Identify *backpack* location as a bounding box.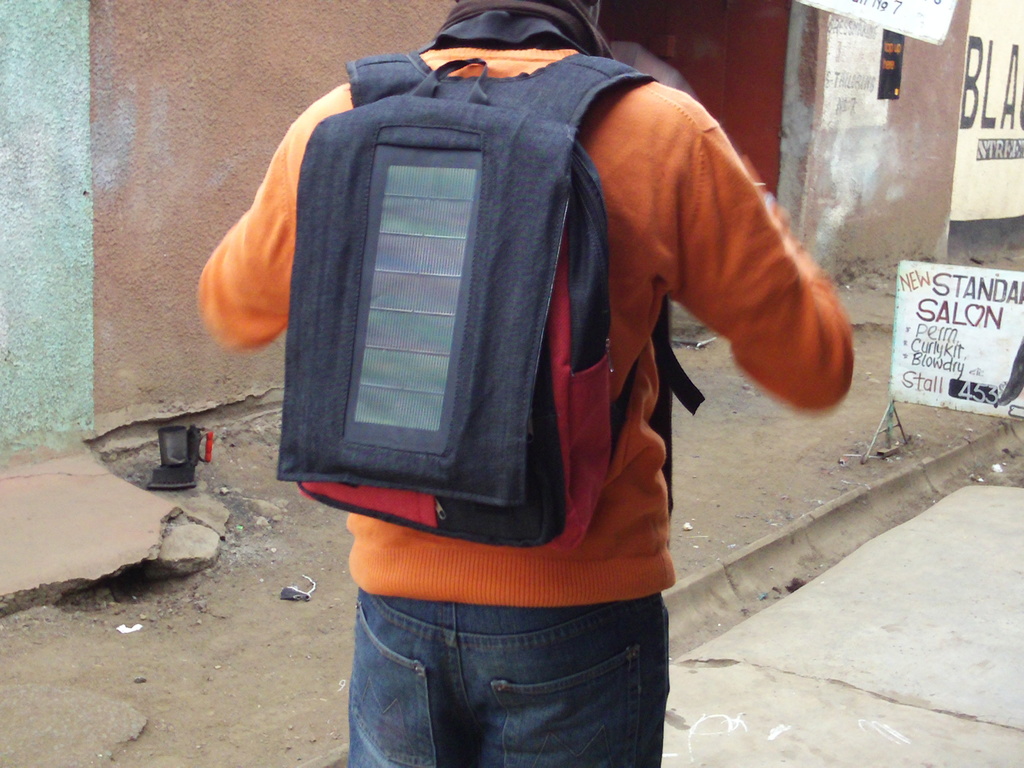
281,60,701,545.
